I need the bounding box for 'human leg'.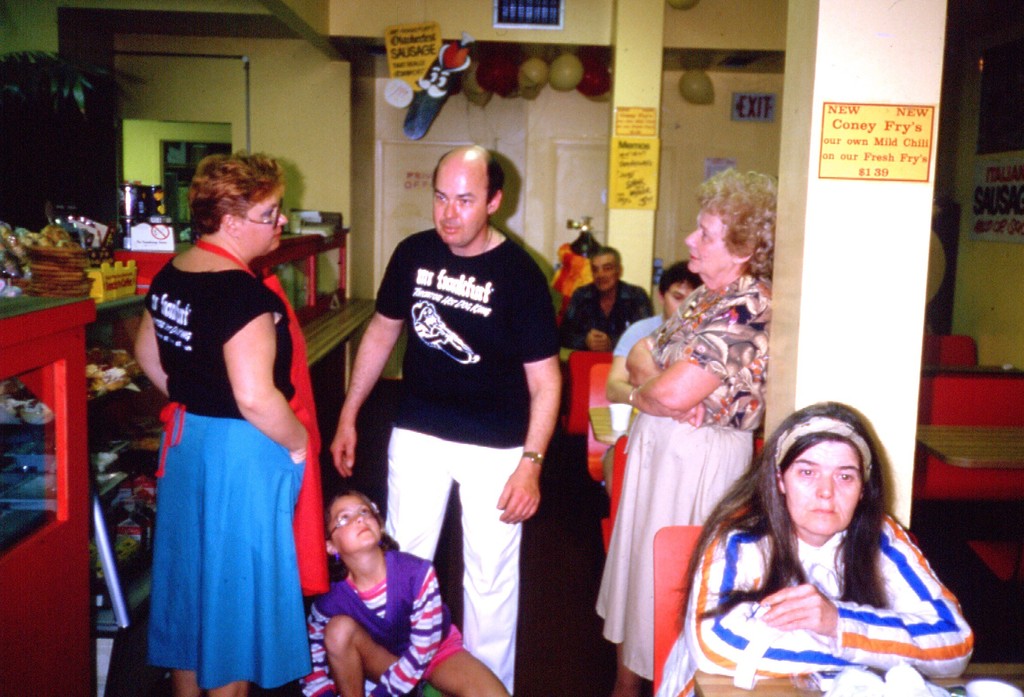
Here it is: {"left": 212, "top": 678, "right": 241, "bottom": 696}.
